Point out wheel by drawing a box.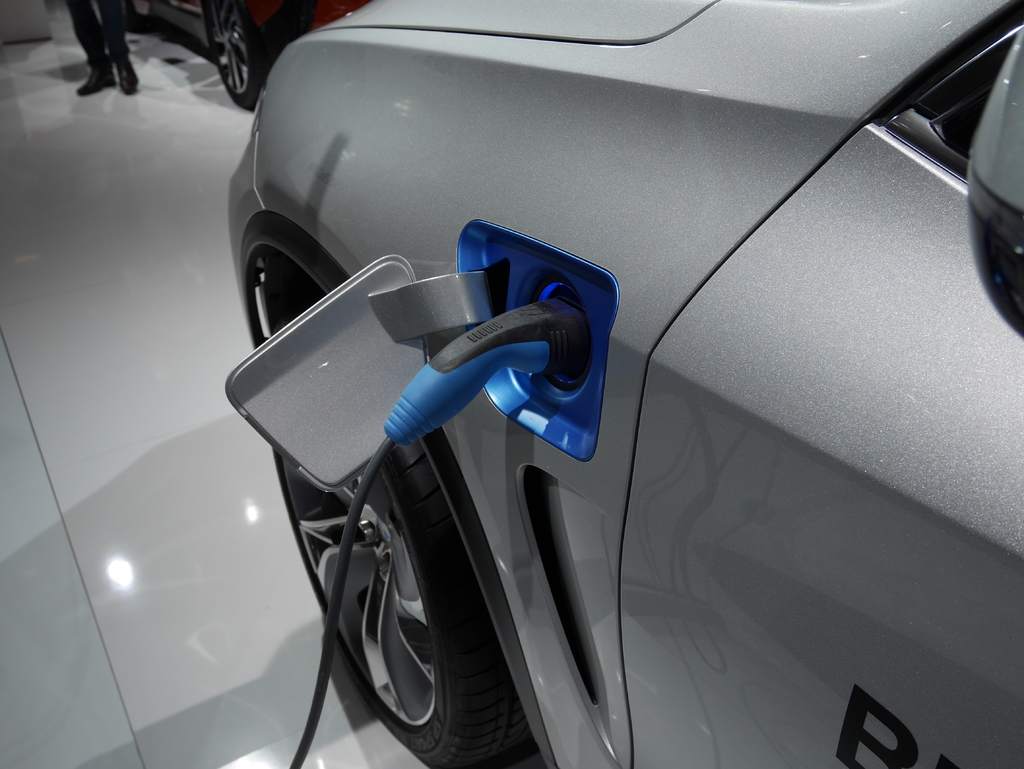
(207, 0, 261, 108).
